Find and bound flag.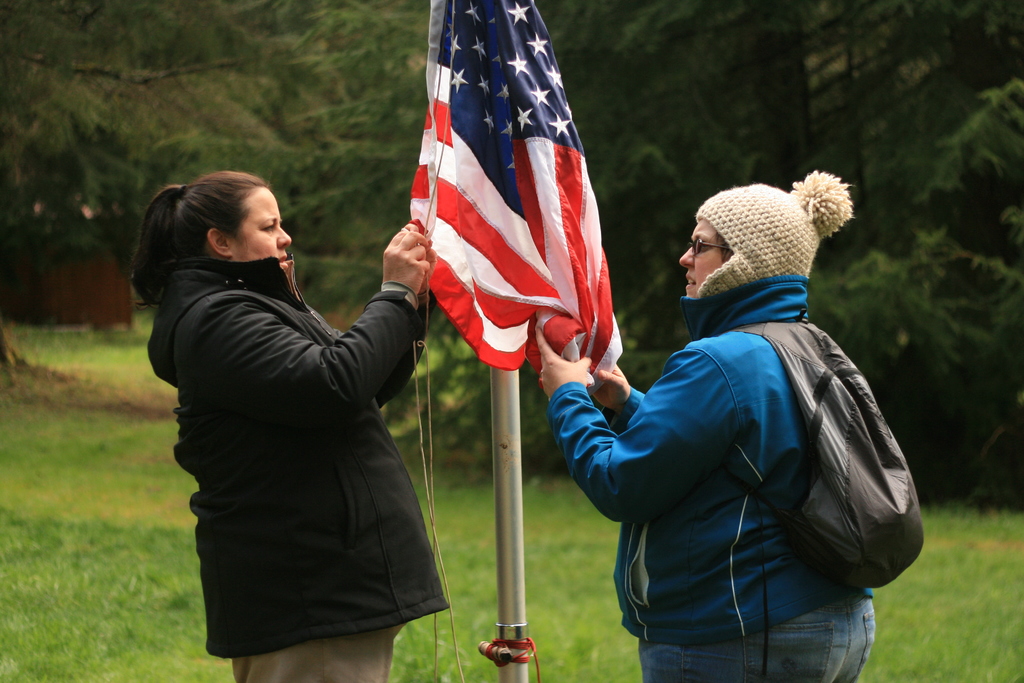
Bound: 401:22:608:403.
